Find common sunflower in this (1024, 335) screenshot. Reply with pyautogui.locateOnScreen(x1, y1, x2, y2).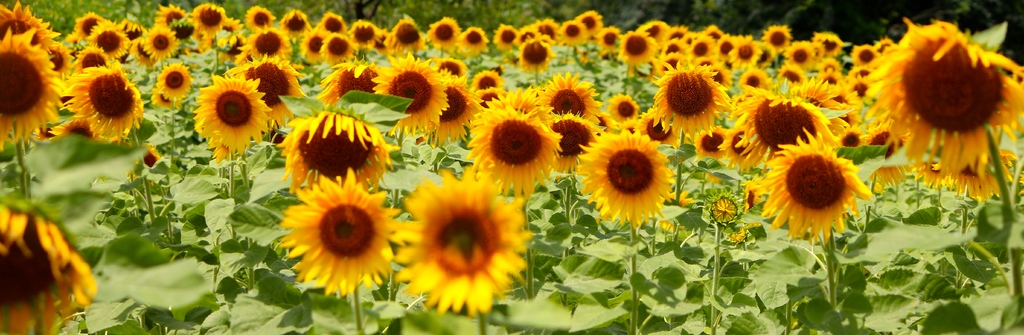
pyautogui.locateOnScreen(149, 33, 175, 60).
